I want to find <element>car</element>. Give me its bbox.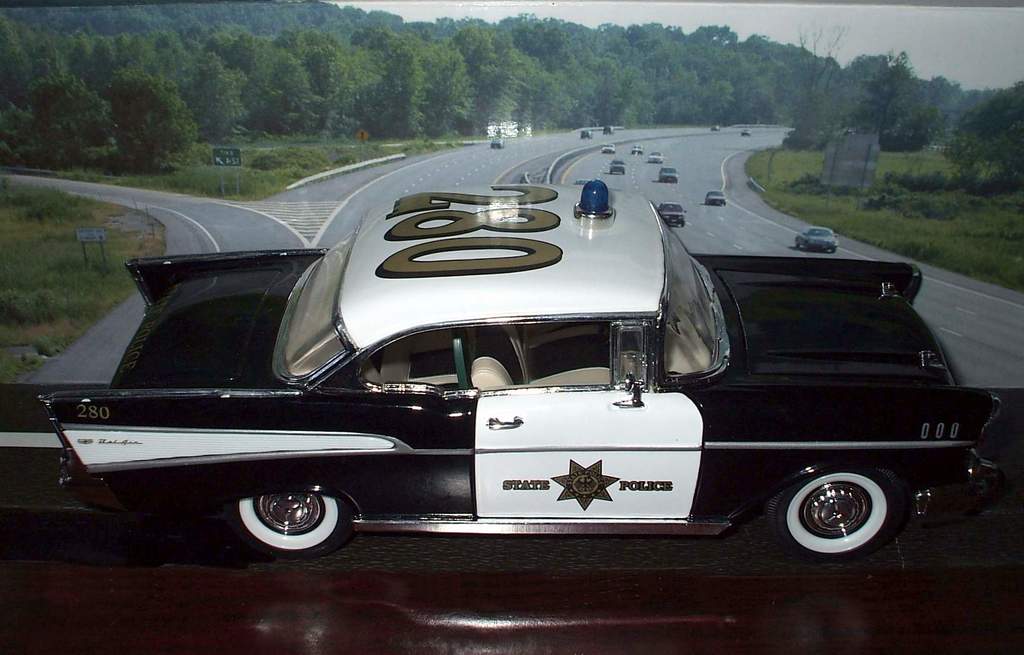
bbox=(633, 145, 642, 153).
